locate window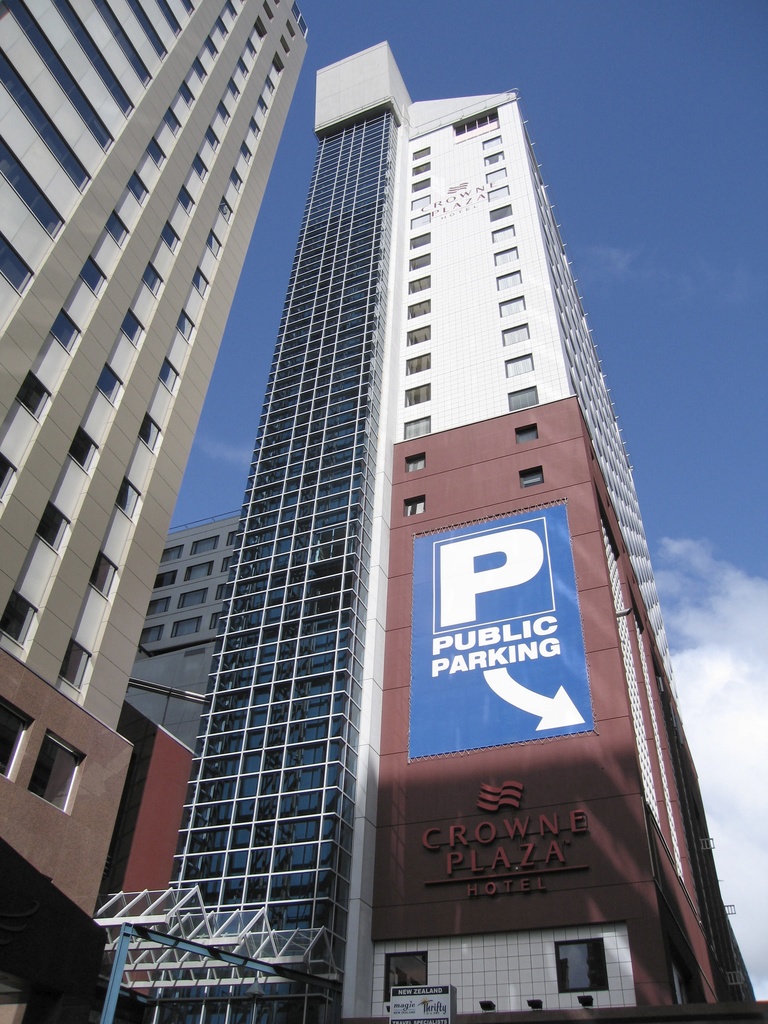
left=47, top=307, right=82, bottom=355
